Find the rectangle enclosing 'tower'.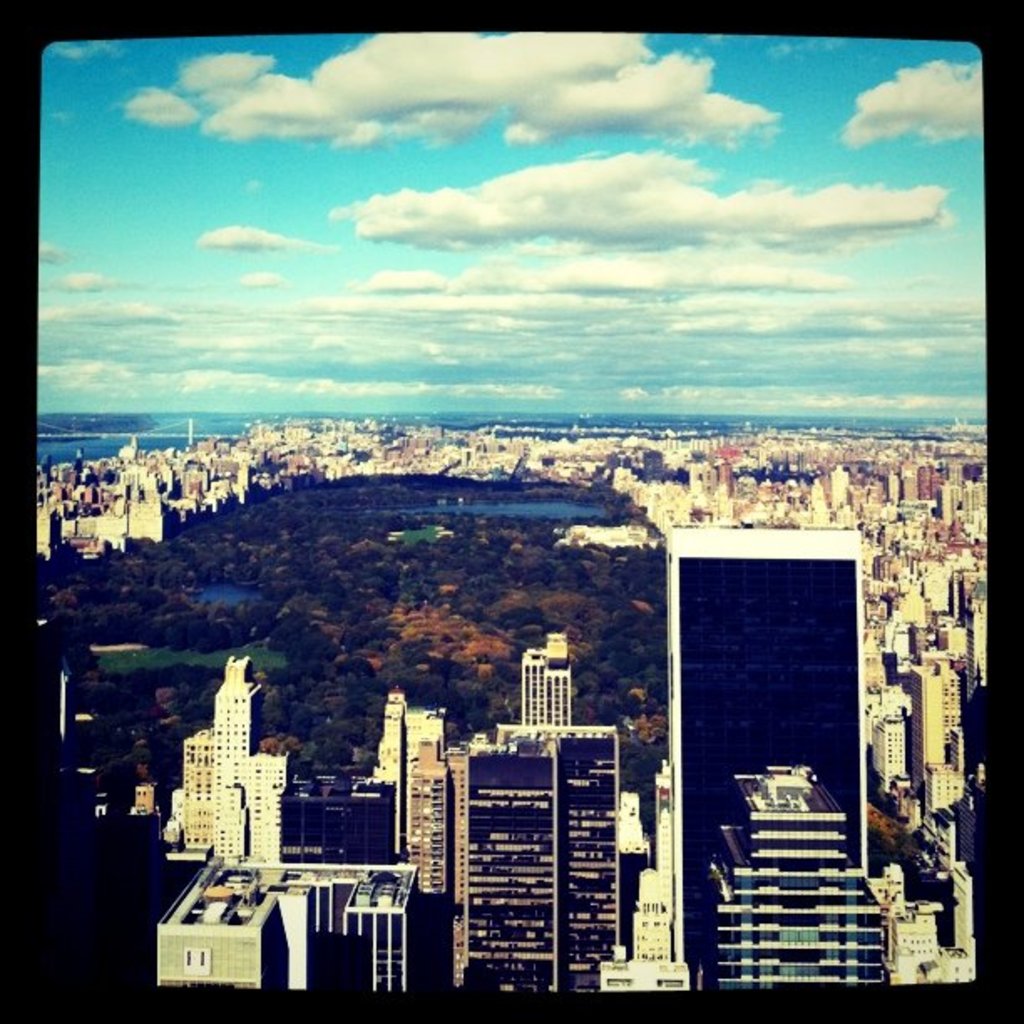
<region>668, 527, 863, 986</region>.
